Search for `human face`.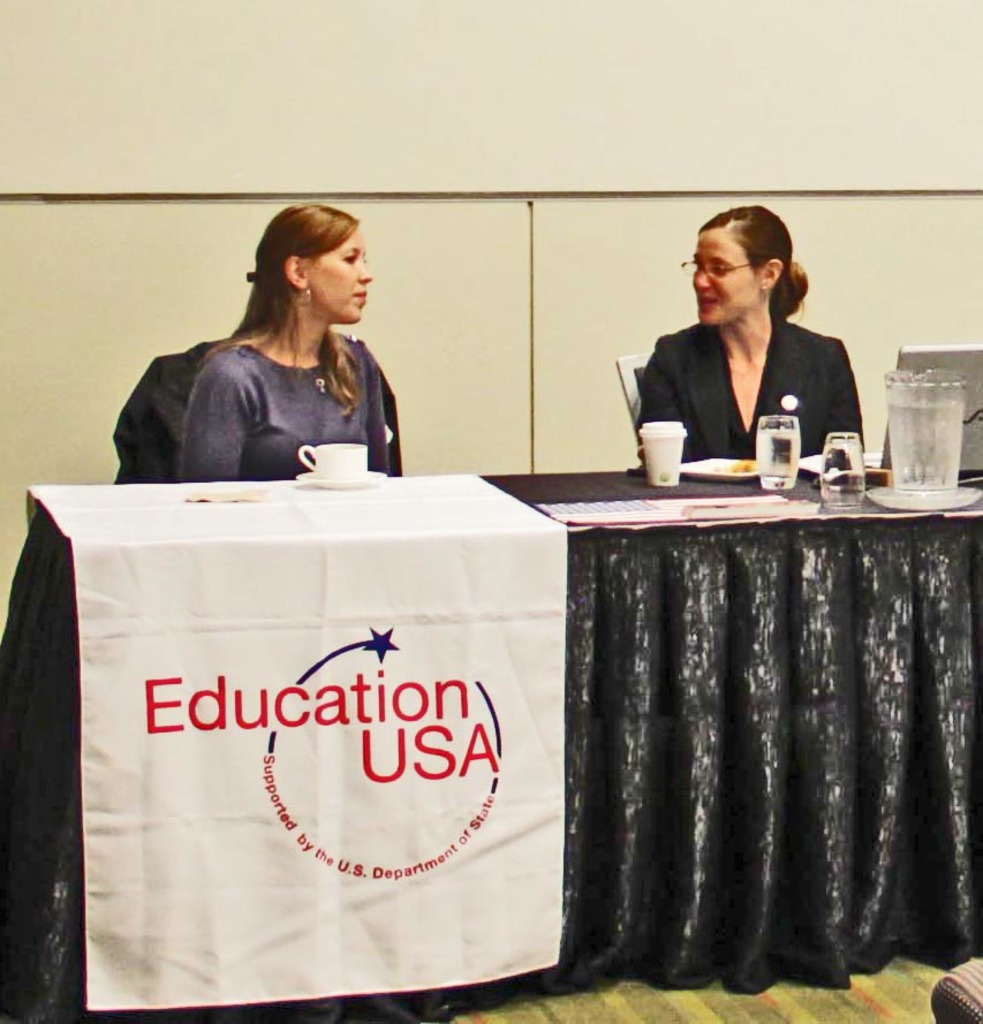
Found at box=[312, 227, 368, 328].
